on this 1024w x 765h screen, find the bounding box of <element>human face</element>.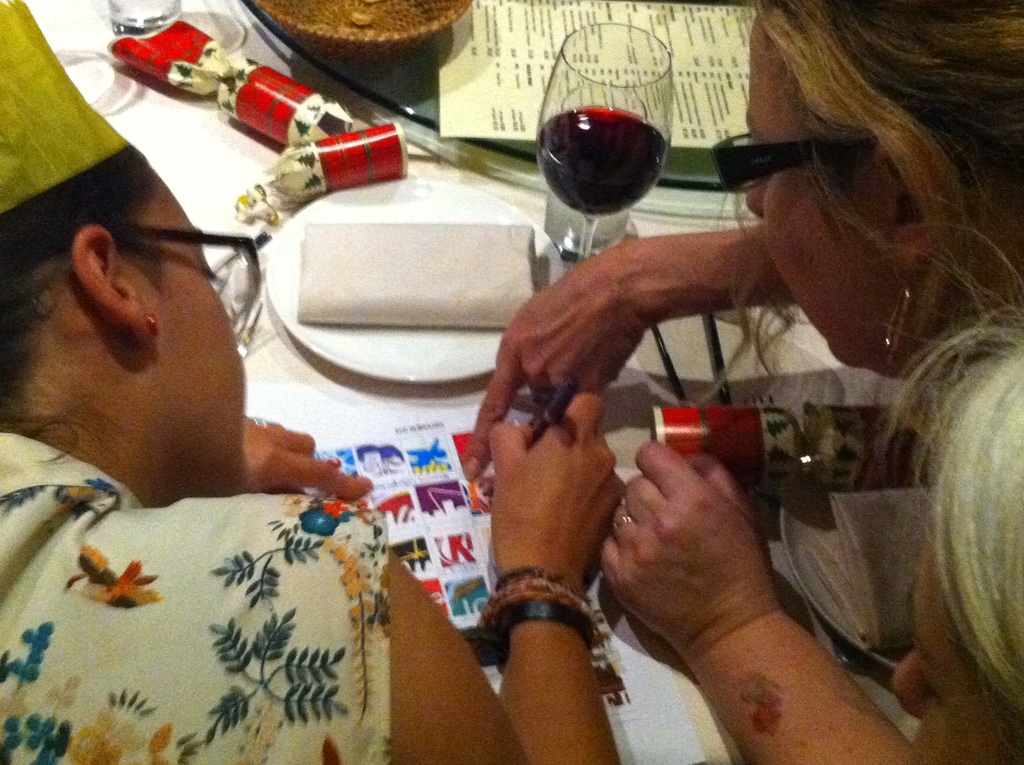
Bounding box: bbox(893, 527, 1010, 762).
